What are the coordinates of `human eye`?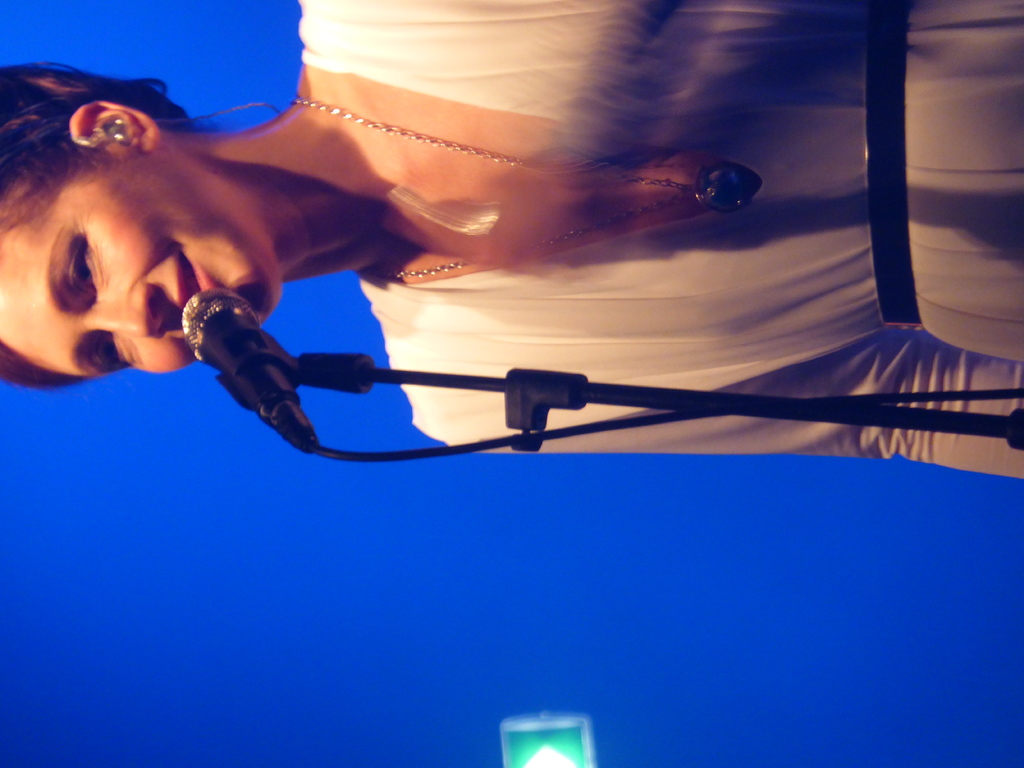
bbox(68, 236, 98, 294).
